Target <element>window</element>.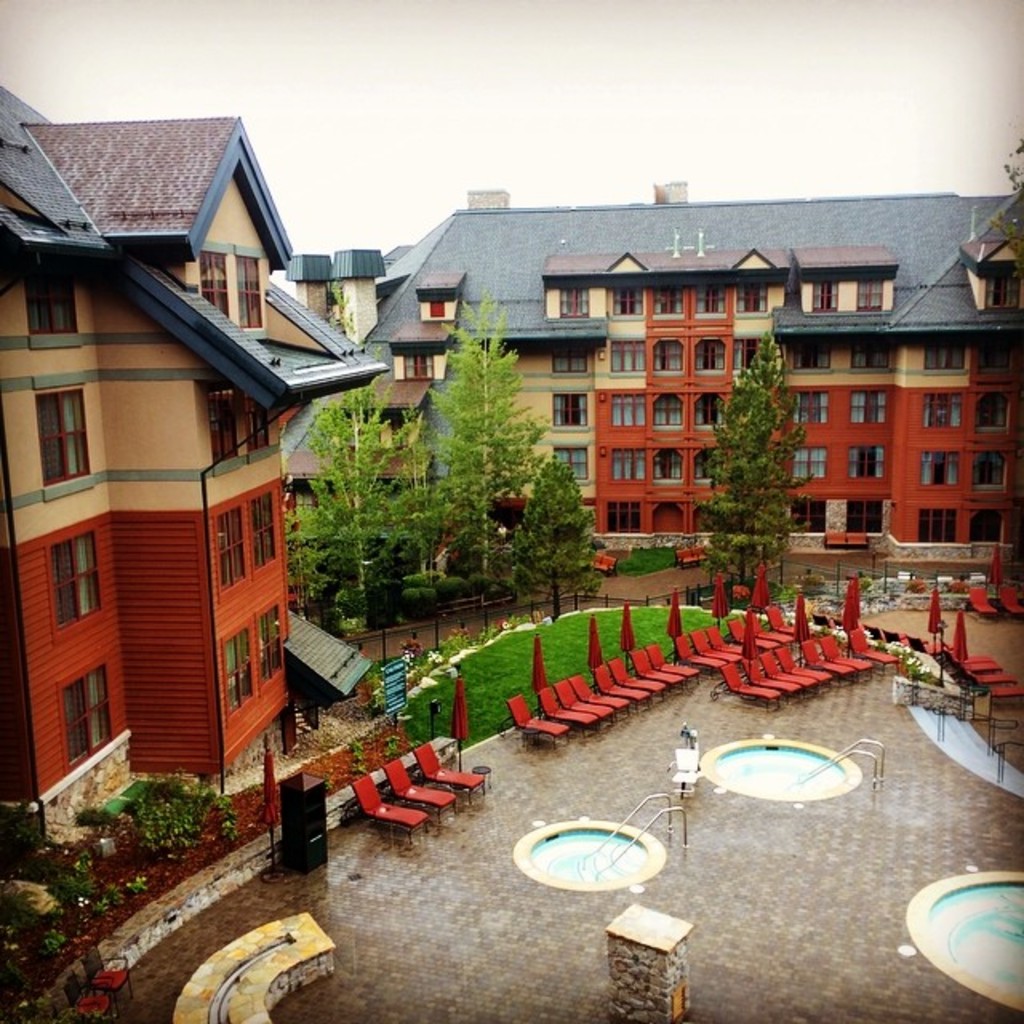
Target region: Rect(232, 242, 266, 326).
